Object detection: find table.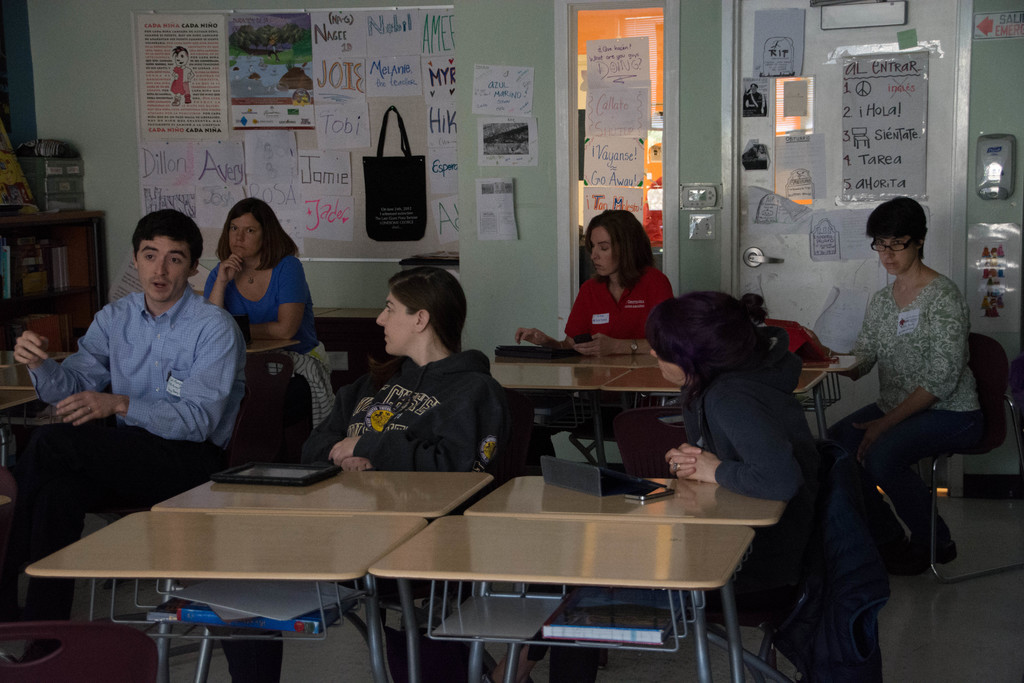
[left=605, top=368, right=831, bottom=436].
